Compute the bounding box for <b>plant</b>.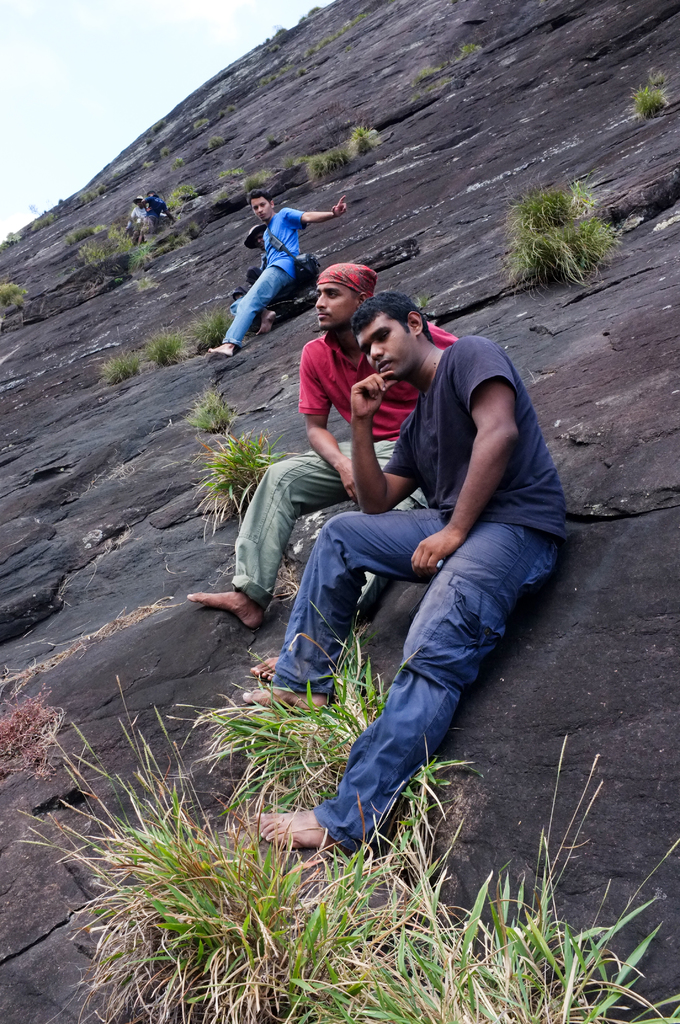
[94, 358, 149, 388].
